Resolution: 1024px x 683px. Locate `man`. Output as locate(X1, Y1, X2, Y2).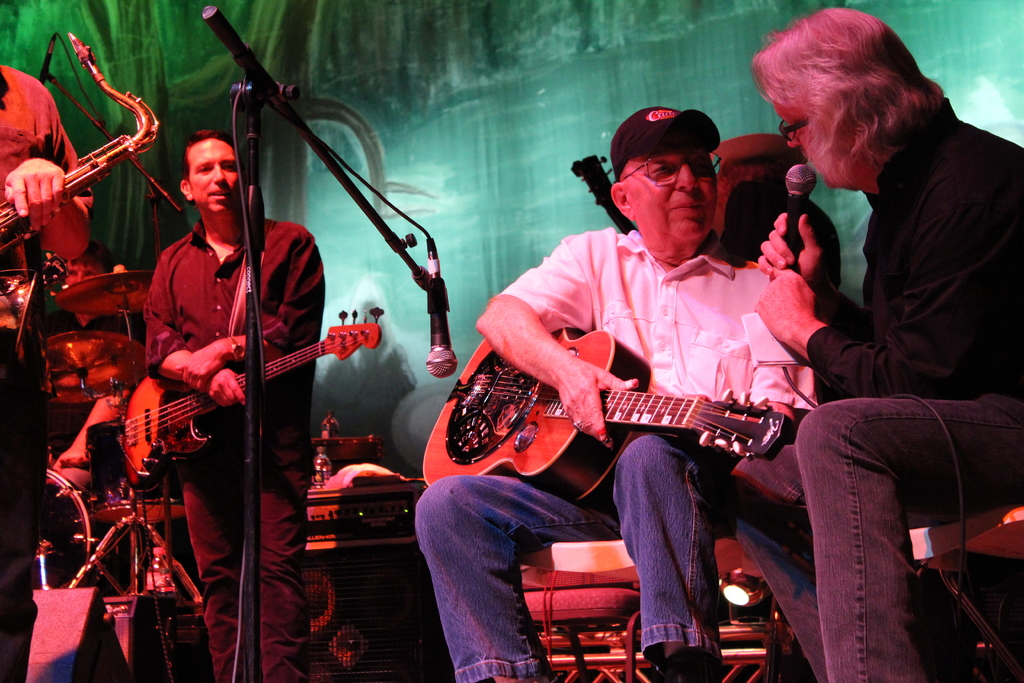
locate(136, 131, 328, 682).
